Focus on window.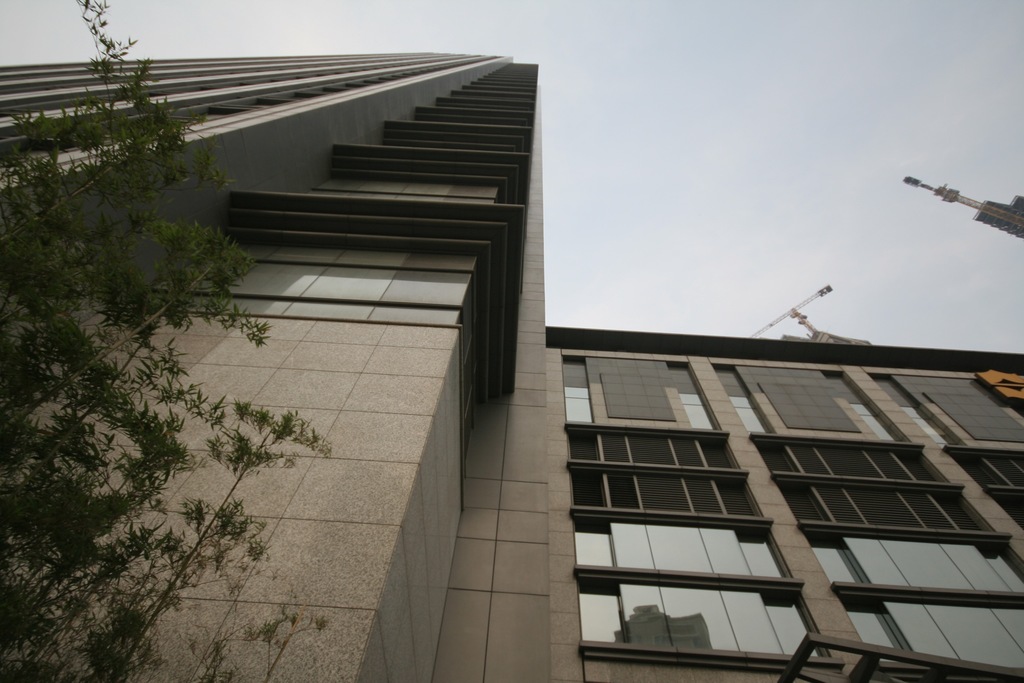
Focused at <bbox>670, 359, 719, 429</bbox>.
